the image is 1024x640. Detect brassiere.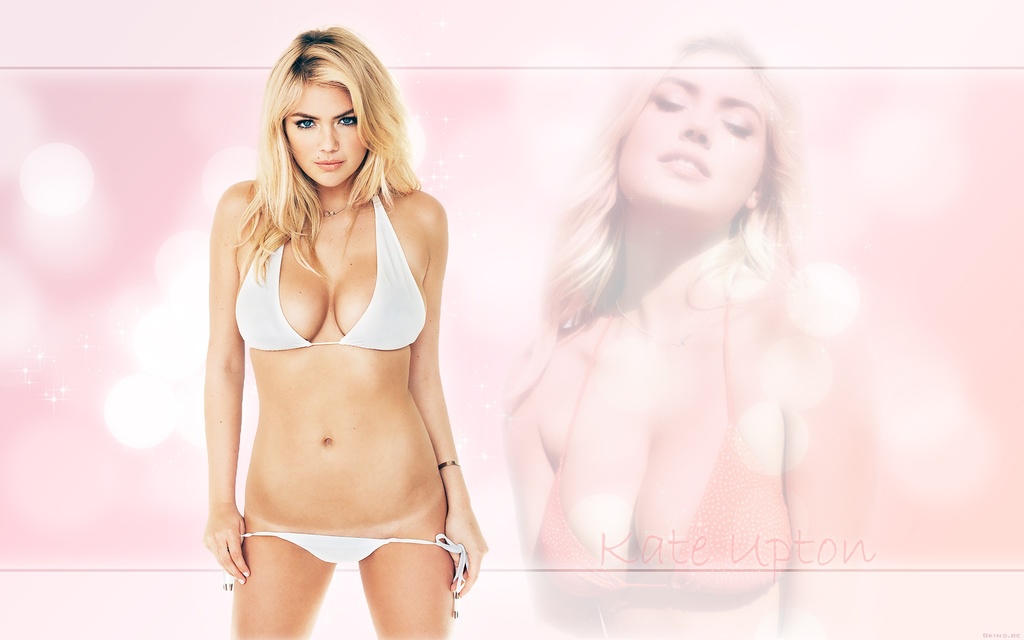
Detection: {"x1": 232, "y1": 185, "x2": 429, "y2": 355}.
